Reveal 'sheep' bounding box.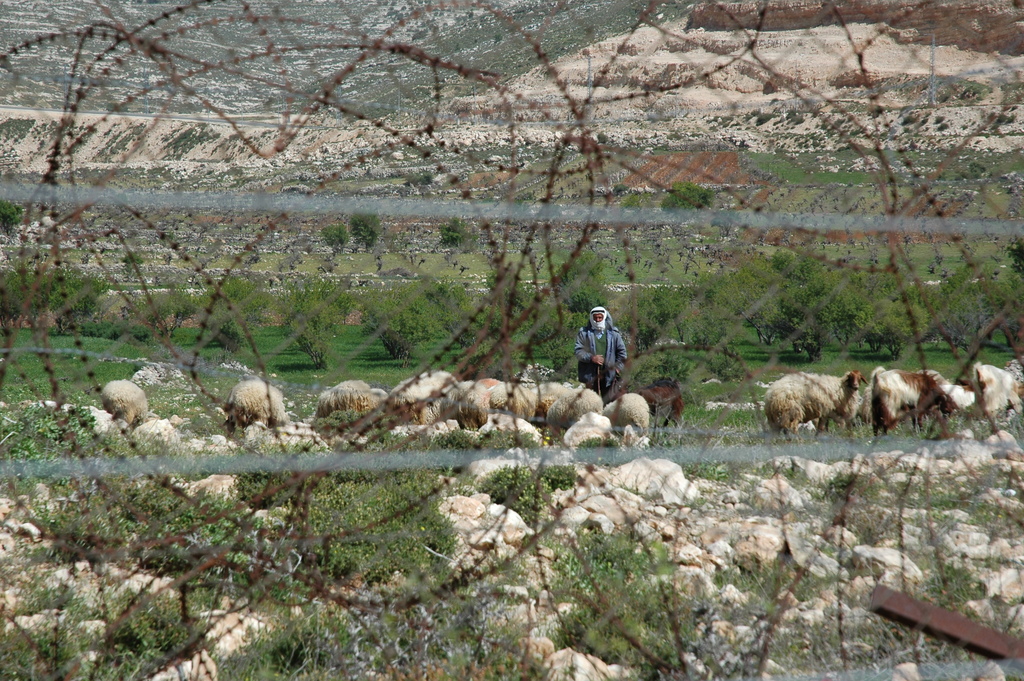
Revealed: [x1=968, y1=363, x2=1023, y2=422].
